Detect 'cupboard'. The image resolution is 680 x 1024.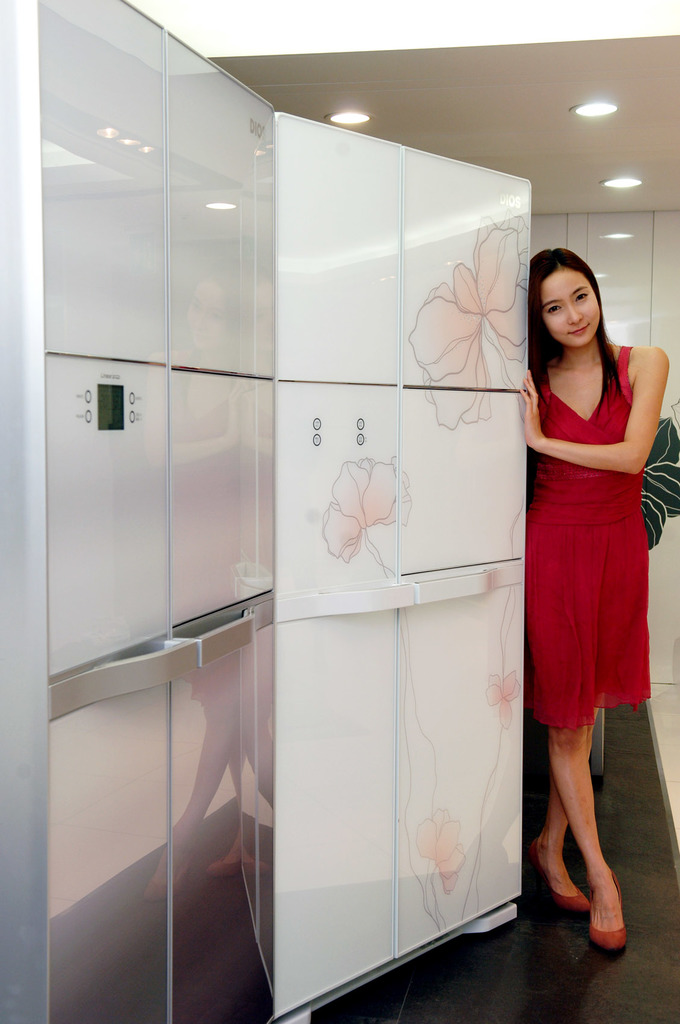
rect(0, 102, 524, 1023).
